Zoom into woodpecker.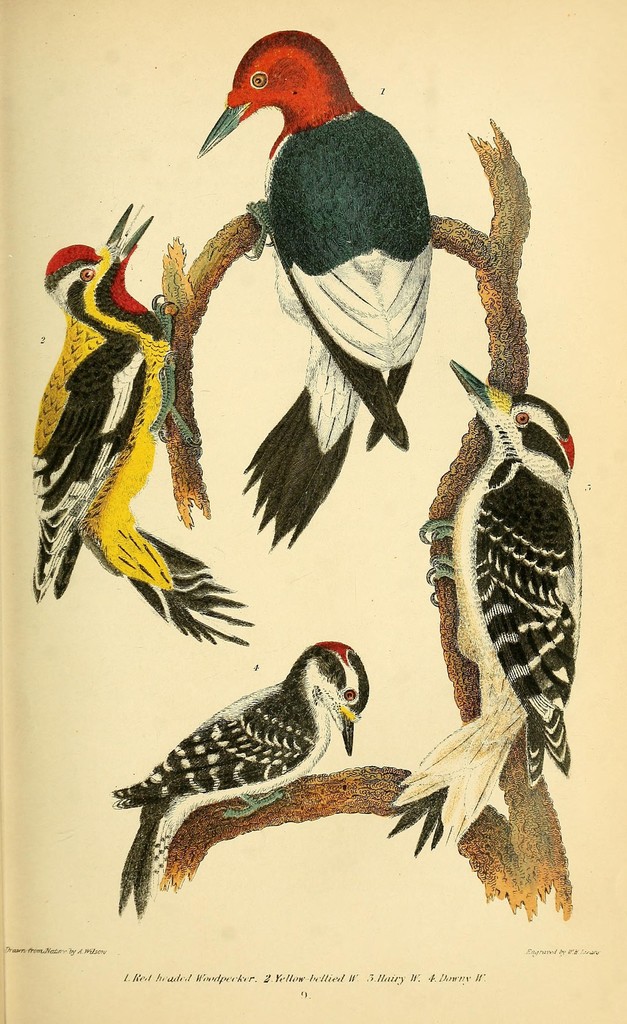
Zoom target: <bbox>201, 22, 439, 535</bbox>.
